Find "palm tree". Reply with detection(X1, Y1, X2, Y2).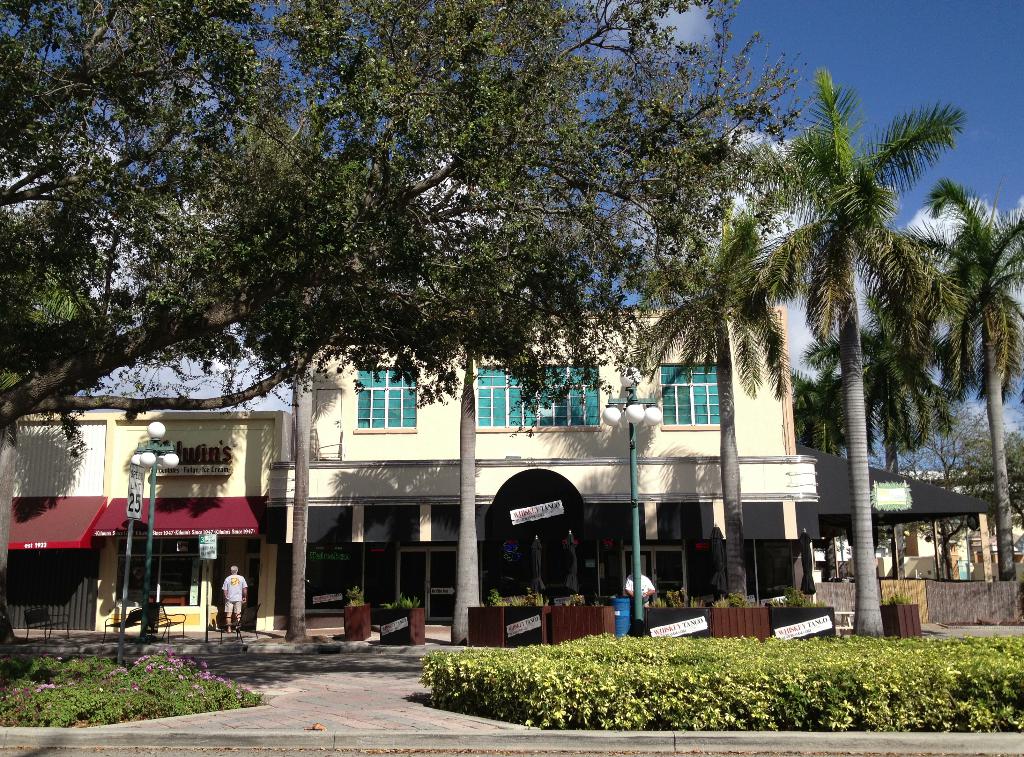
detection(638, 180, 796, 629).
